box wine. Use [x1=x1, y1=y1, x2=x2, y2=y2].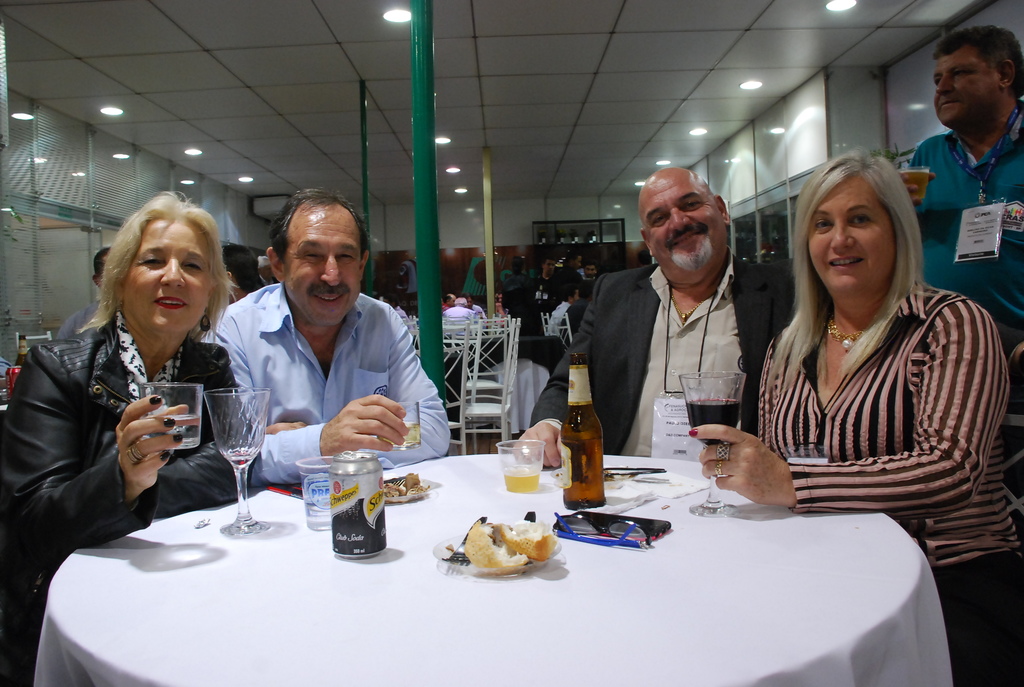
[x1=379, y1=421, x2=422, y2=445].
